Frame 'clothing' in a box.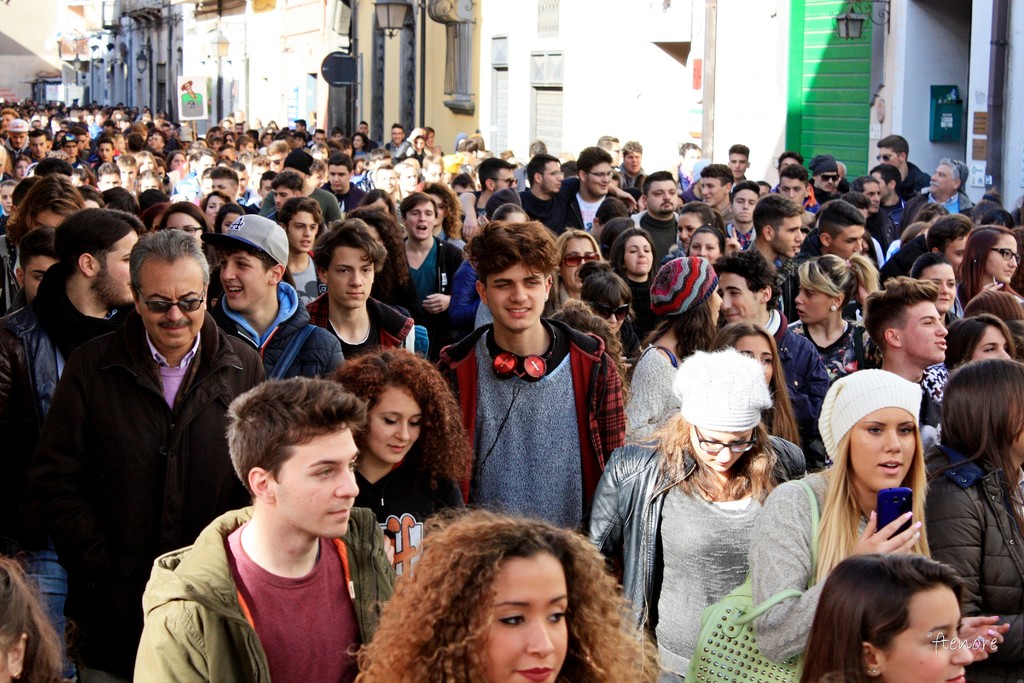
pyautogui.locateOnScreen(900, 194, 982, 230).
